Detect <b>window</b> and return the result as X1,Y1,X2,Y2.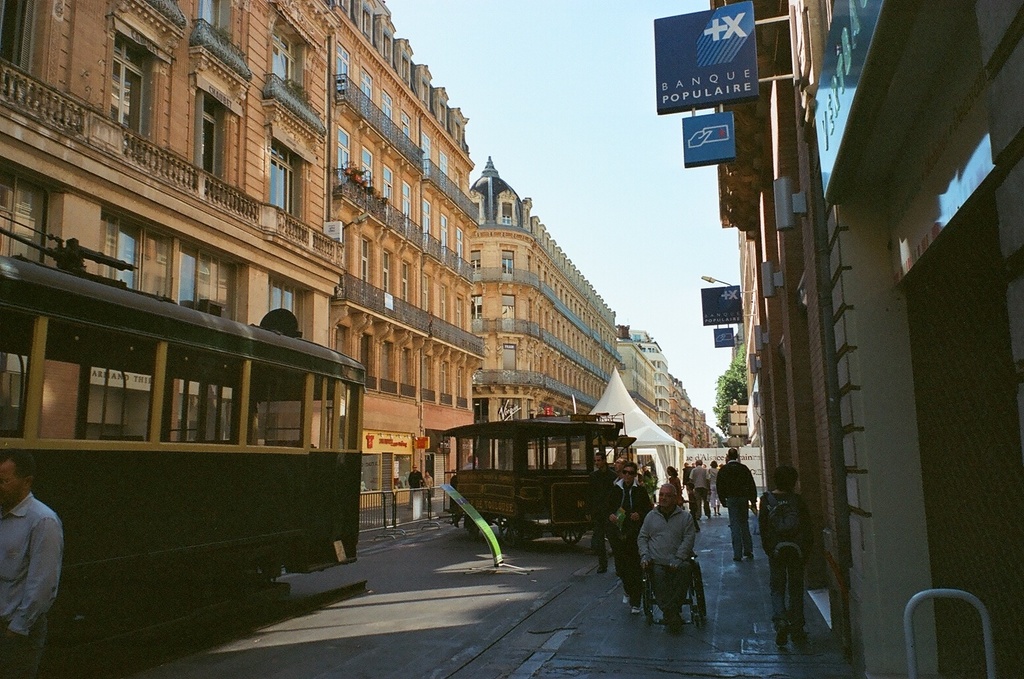
455,293,463,344.
